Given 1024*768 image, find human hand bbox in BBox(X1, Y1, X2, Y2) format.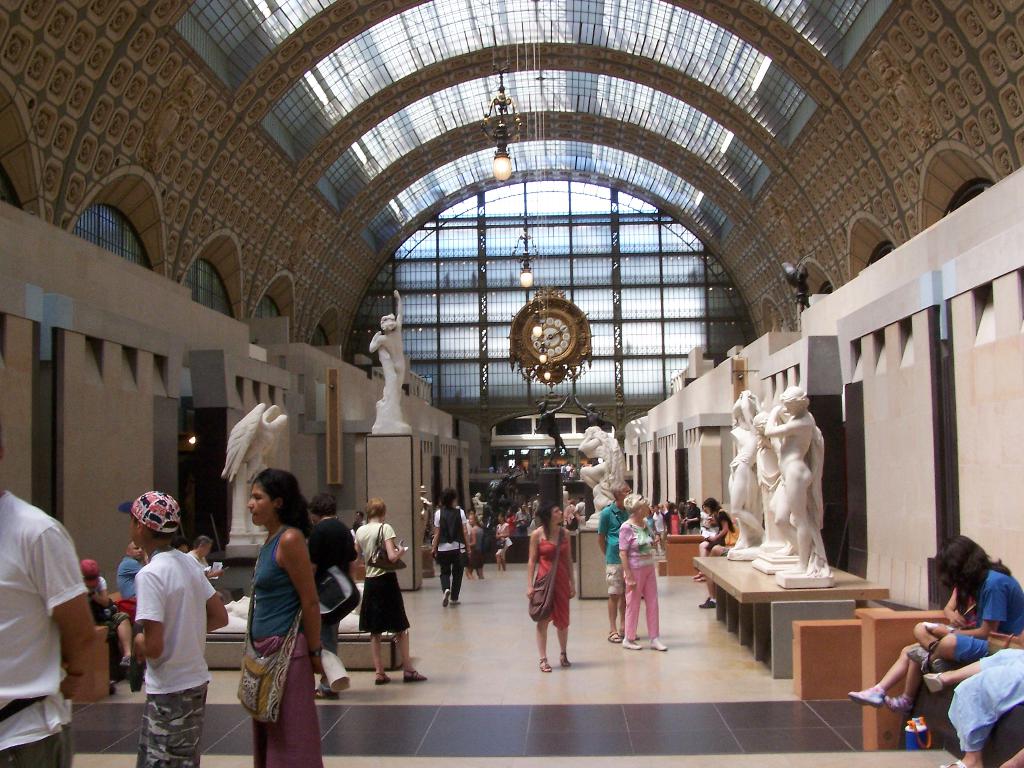
BBox(129, 635, 147, 666).
